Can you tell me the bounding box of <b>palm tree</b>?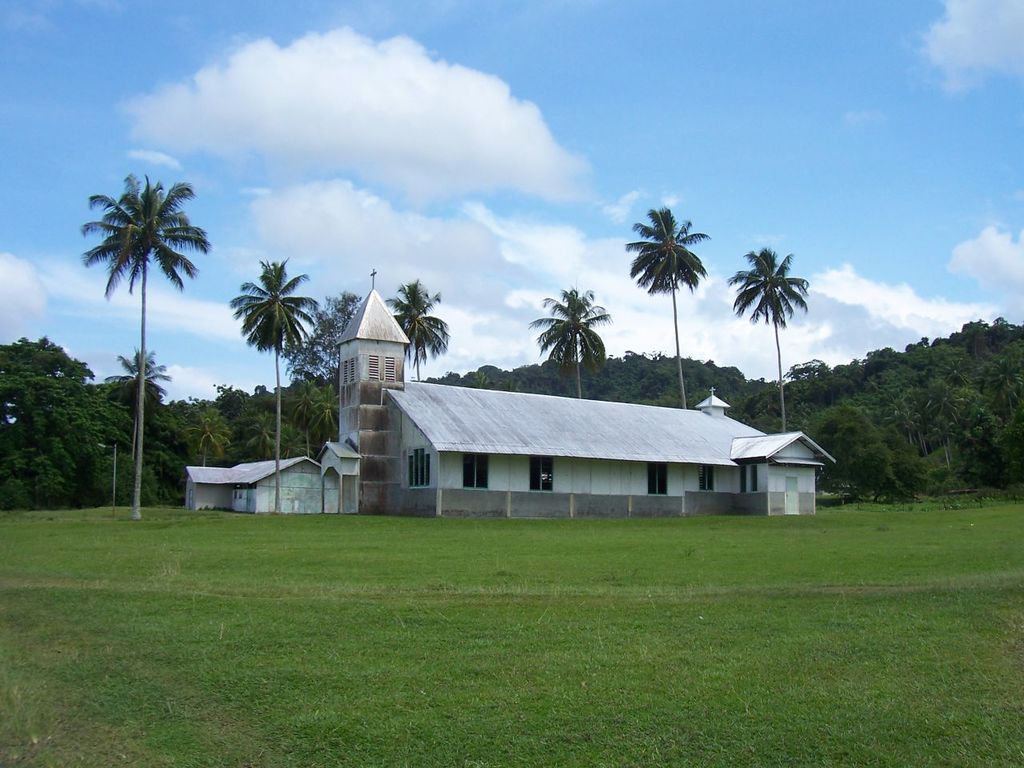
Rect(523, 282, 610, 402).
